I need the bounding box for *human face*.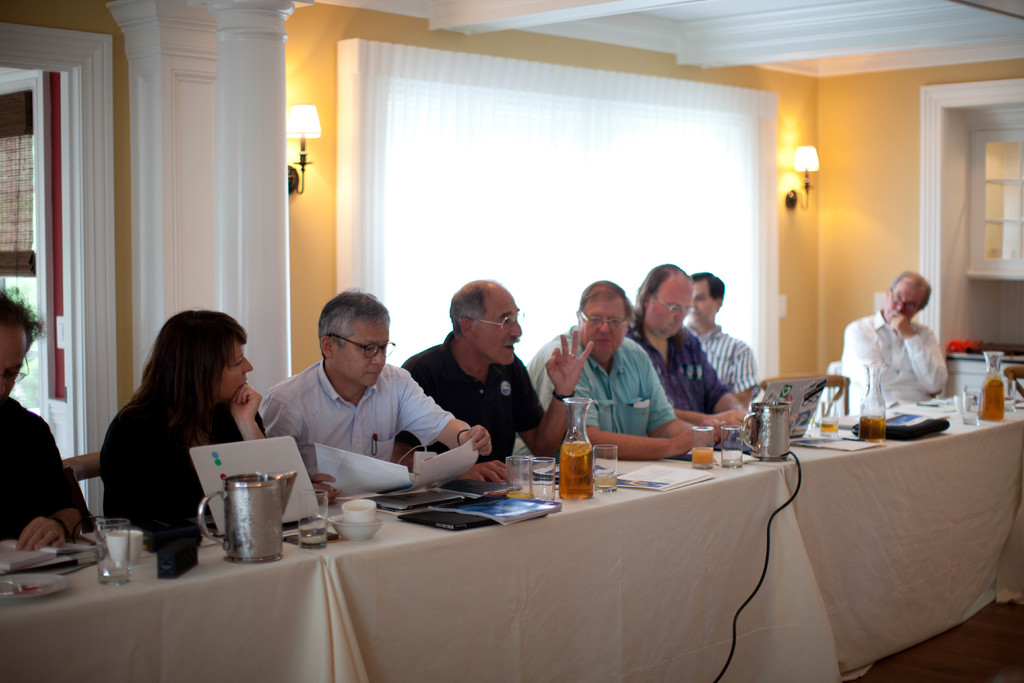
Here it is: [689,279,715,314].
